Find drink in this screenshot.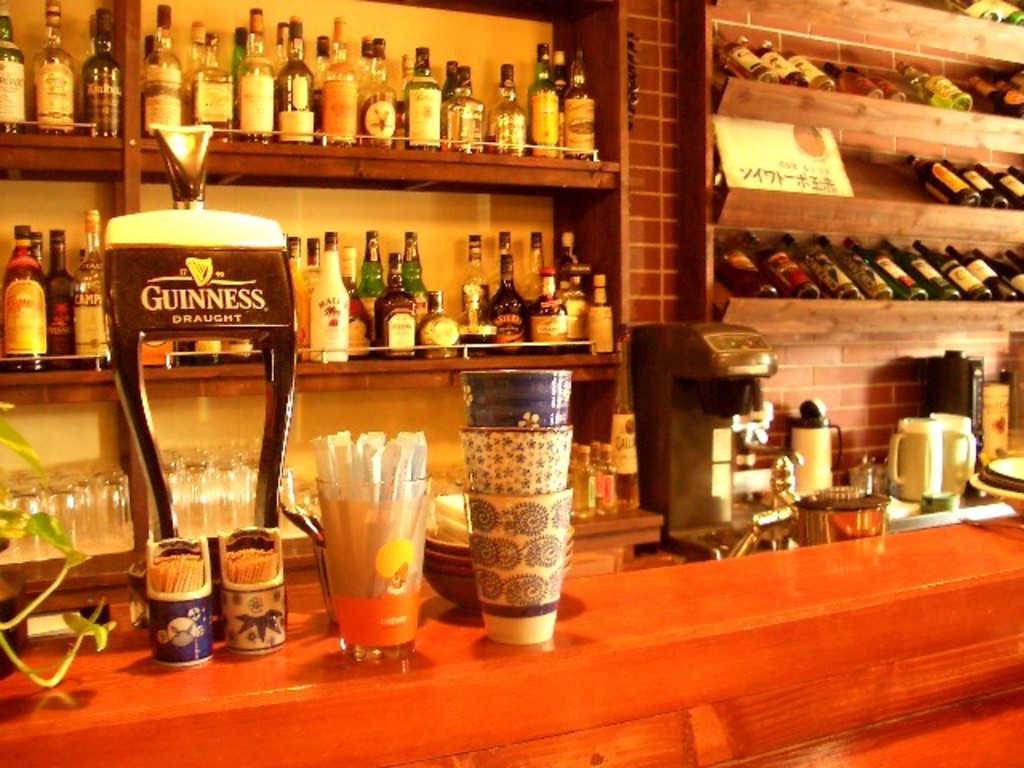
The bounding box for drink is <region>496, 69, 522, 155</region>.
